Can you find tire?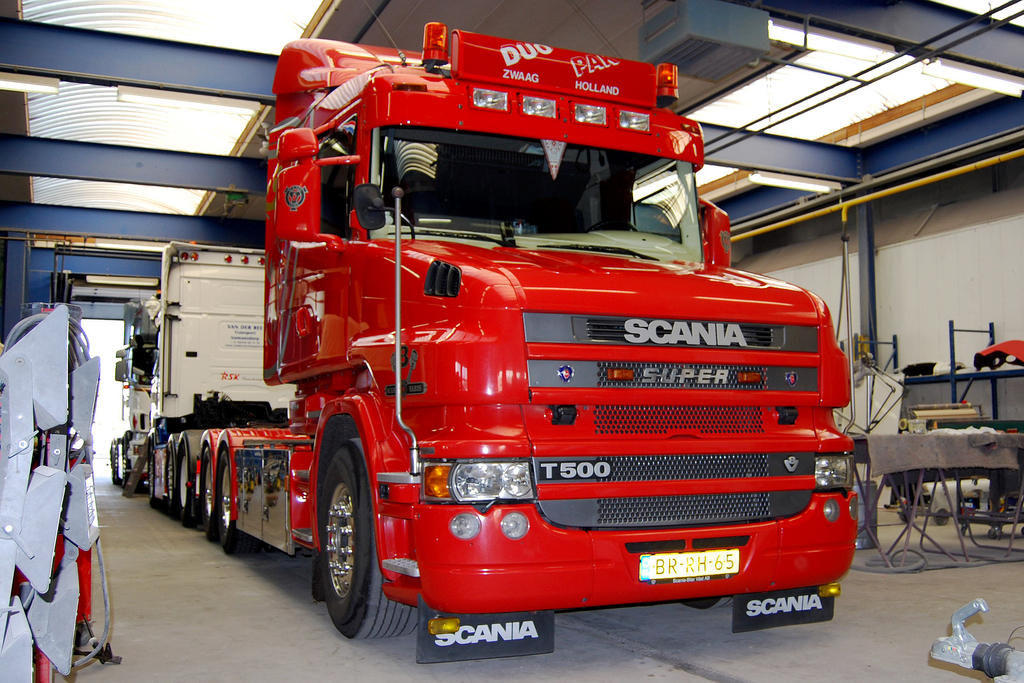
Yes, bounding box: Rect(179, 439, 198, 525).
